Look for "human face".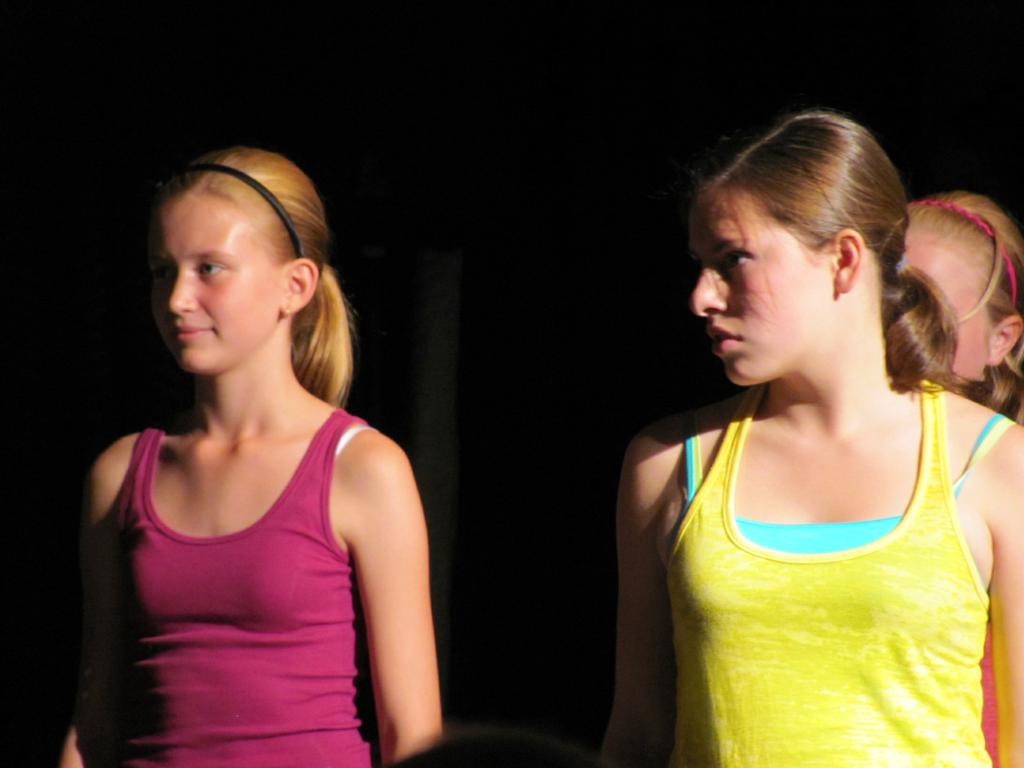
Found: select_region(906, 227, 989, 380).
